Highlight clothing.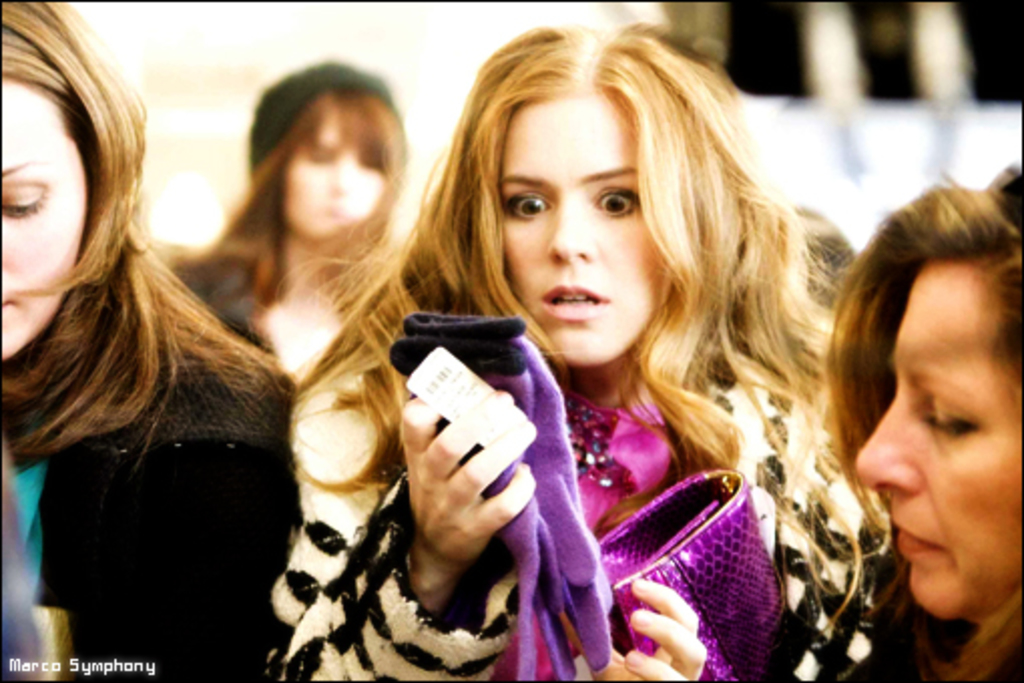
Highlighted region: bbox(831, 611, 1022, 681).
